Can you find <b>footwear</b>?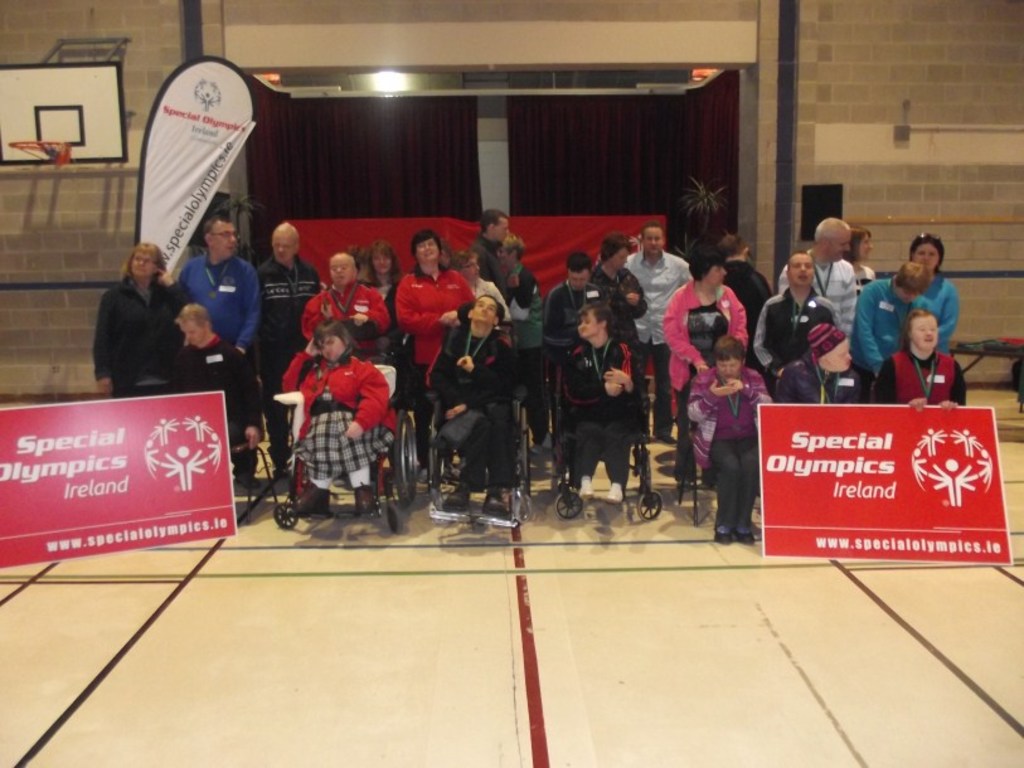
Yes, bounding box: {"left": 676, "top": 478, "right": 691, "bottom": 492}.
